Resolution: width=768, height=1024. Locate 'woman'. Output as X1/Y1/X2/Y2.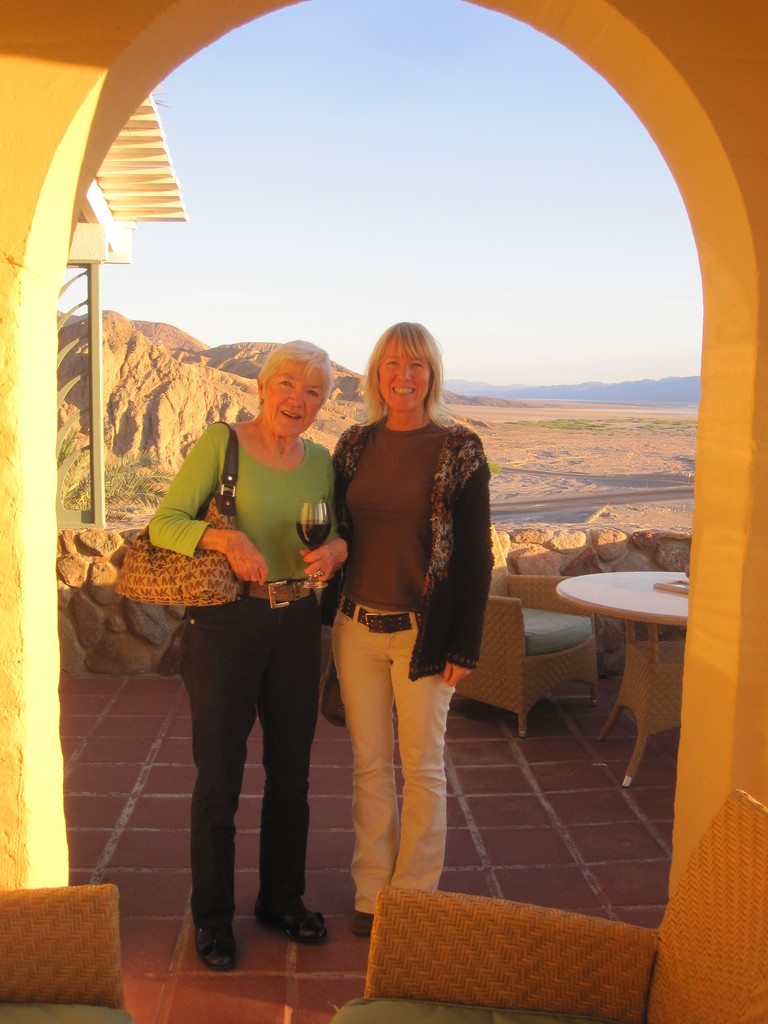
133/330/335/986.
